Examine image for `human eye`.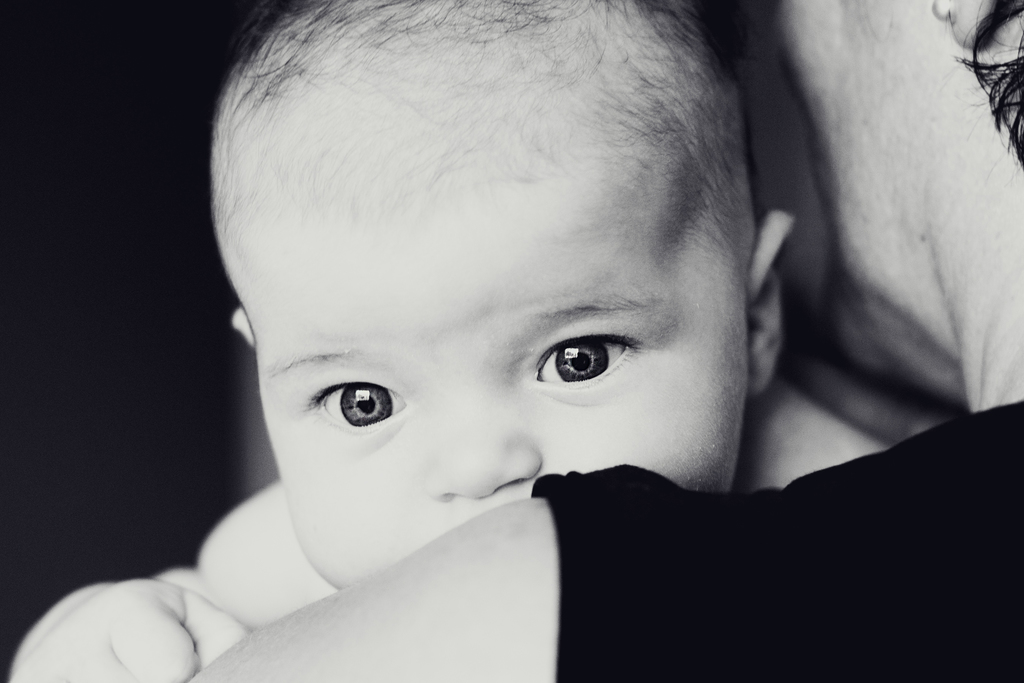
Examination result: l=534, t=334, r=644, b=388.
